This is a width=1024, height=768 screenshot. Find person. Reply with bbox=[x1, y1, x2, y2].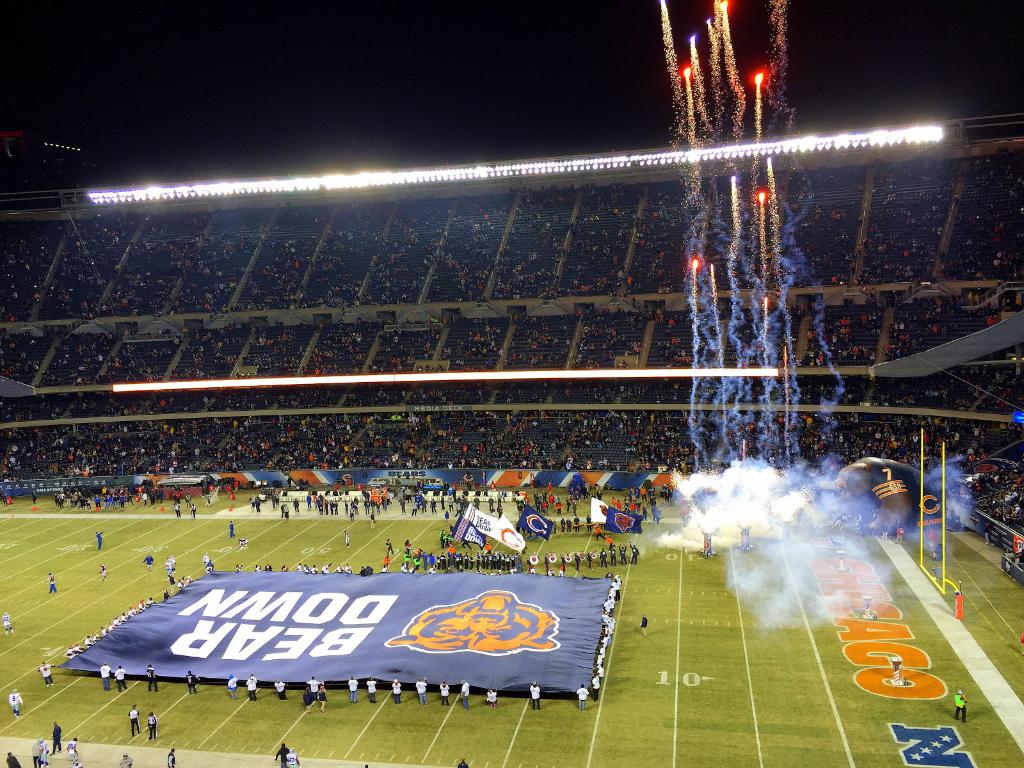
bbox=[636, 609, 654, 639].
